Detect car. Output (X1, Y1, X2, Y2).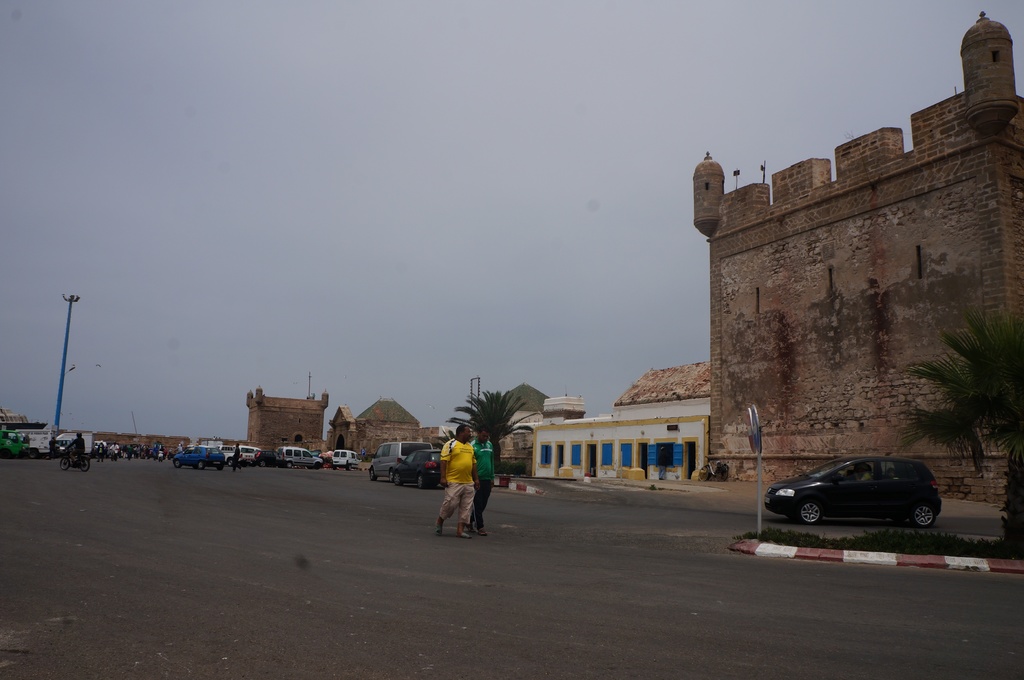
(391, 450, 442, 488).
